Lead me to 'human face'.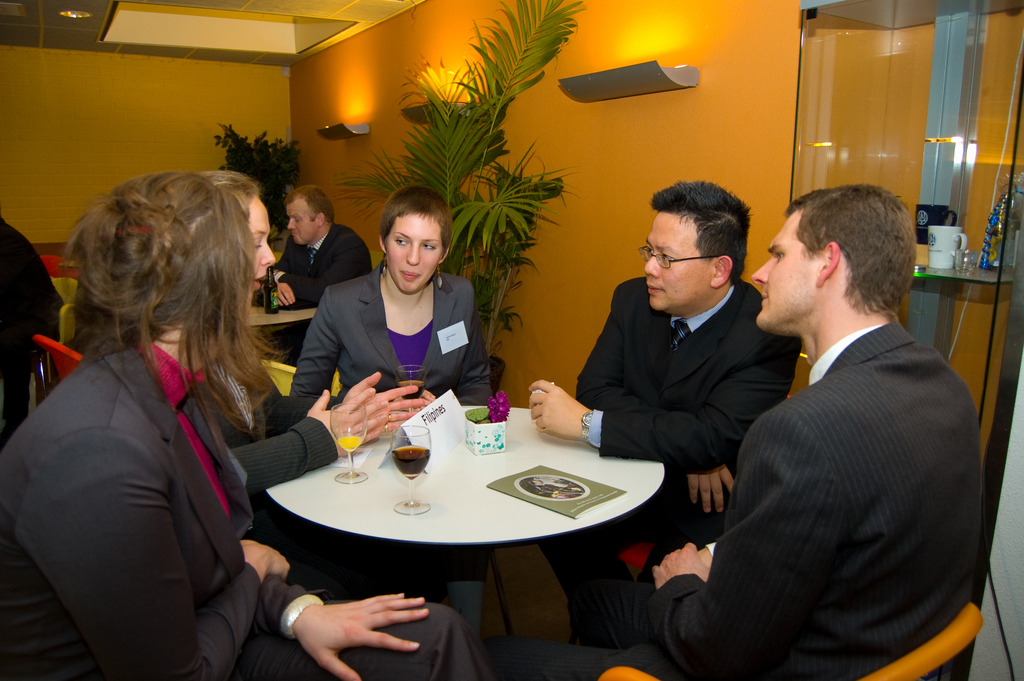
Lead to (644,216,710,308).
